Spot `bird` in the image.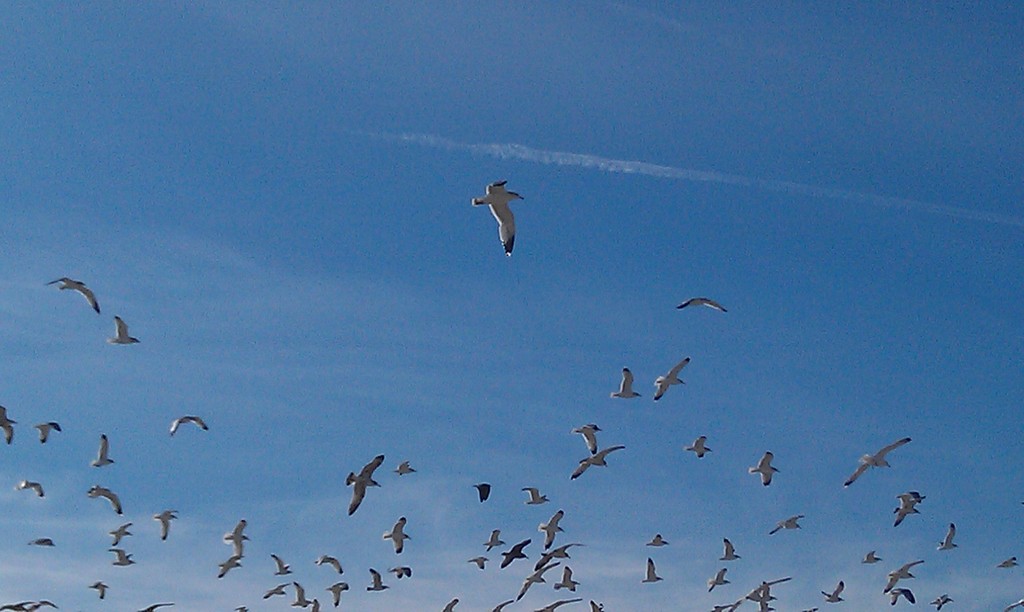
`bird` found at (1007, 595, 1023, 611).
